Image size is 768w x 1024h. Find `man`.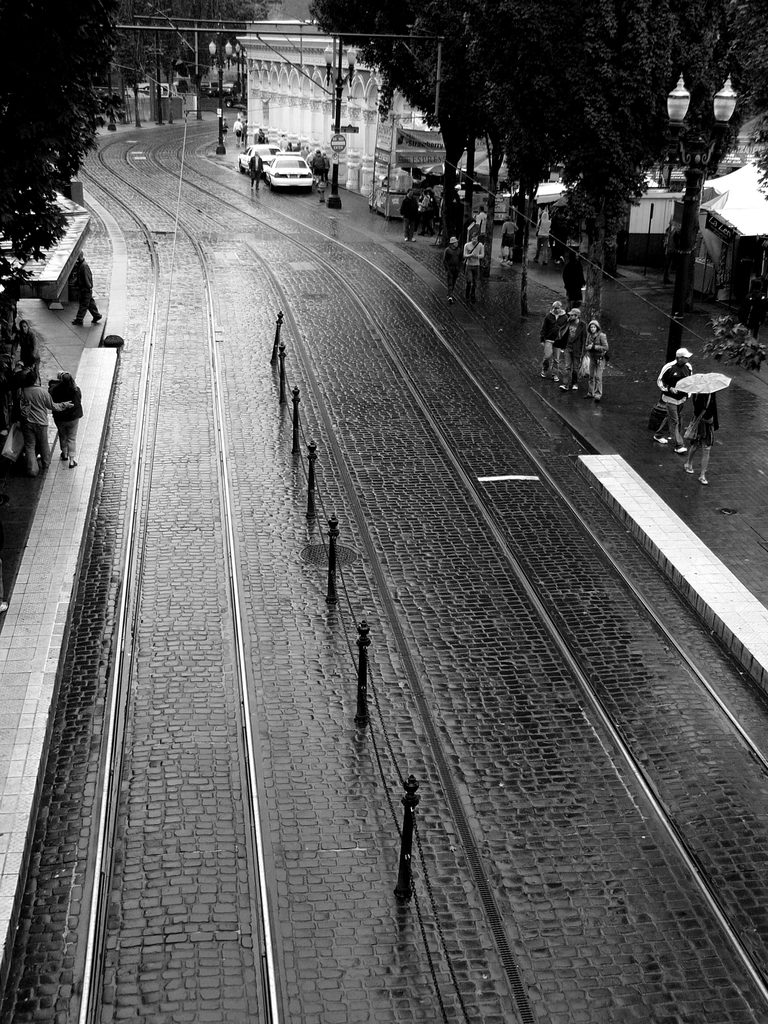
[left=17, top=372, right=74, bottom=473].
